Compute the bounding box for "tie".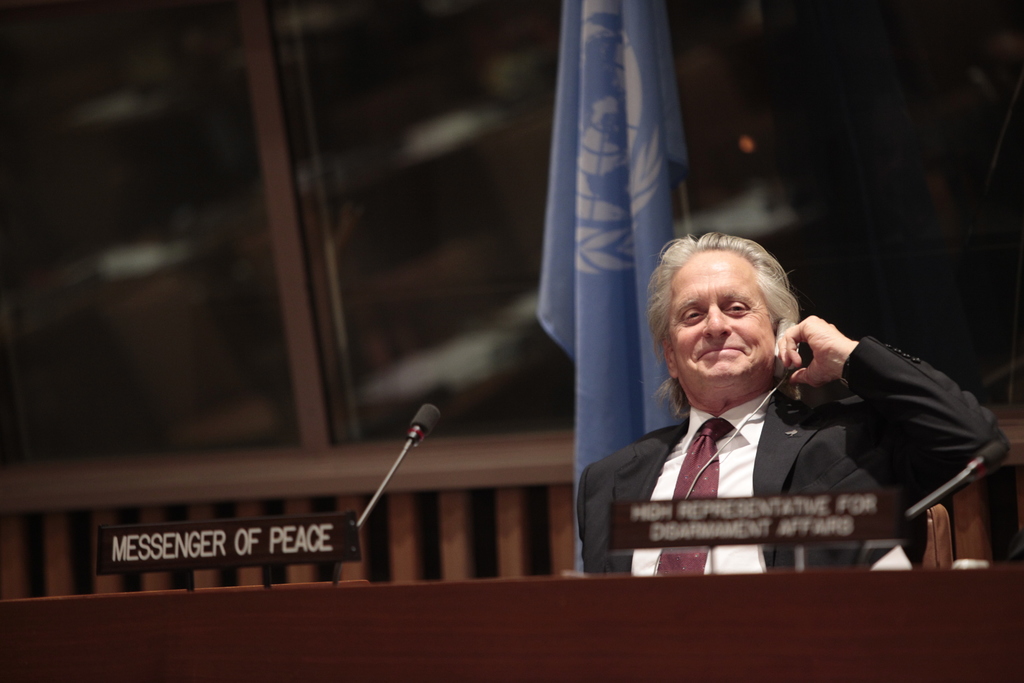
(left=655, top=418, right=729, bottom=577).
